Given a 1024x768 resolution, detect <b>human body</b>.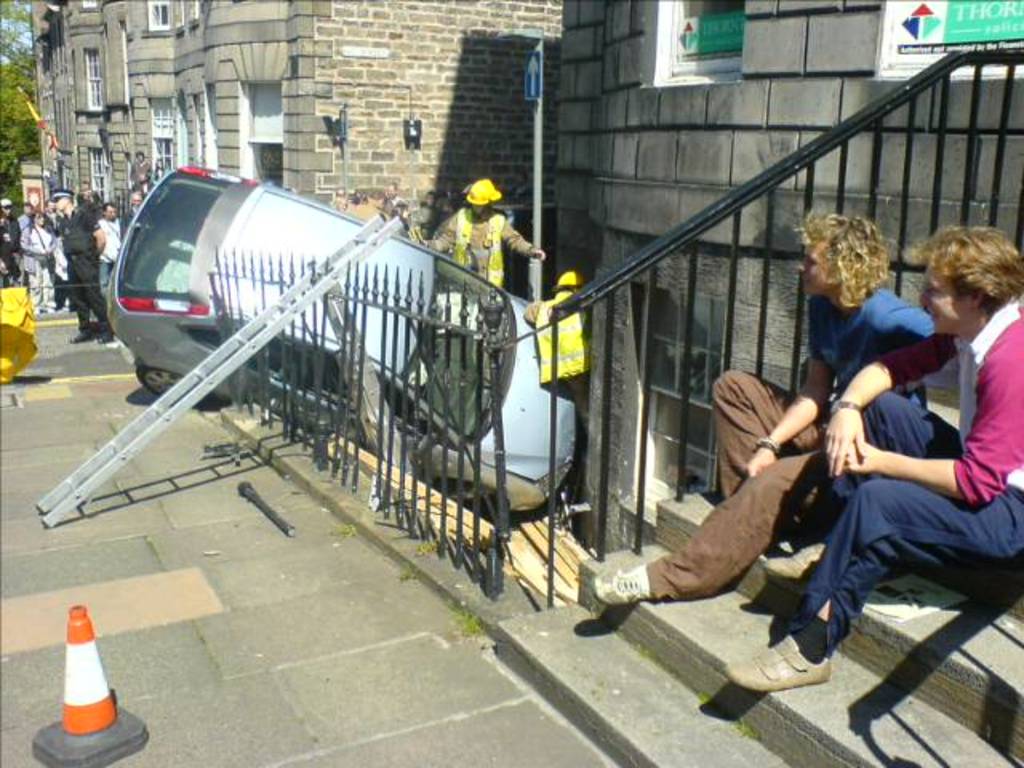
rect(722, 293, 1022, 698).
